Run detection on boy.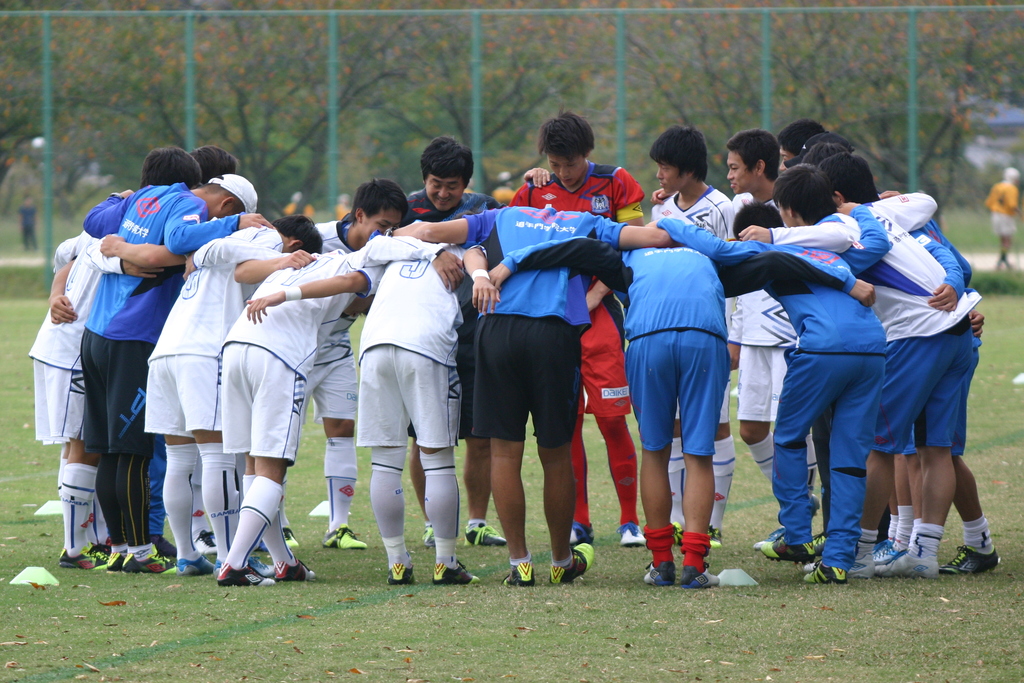
Result: [739,159,934,578].
